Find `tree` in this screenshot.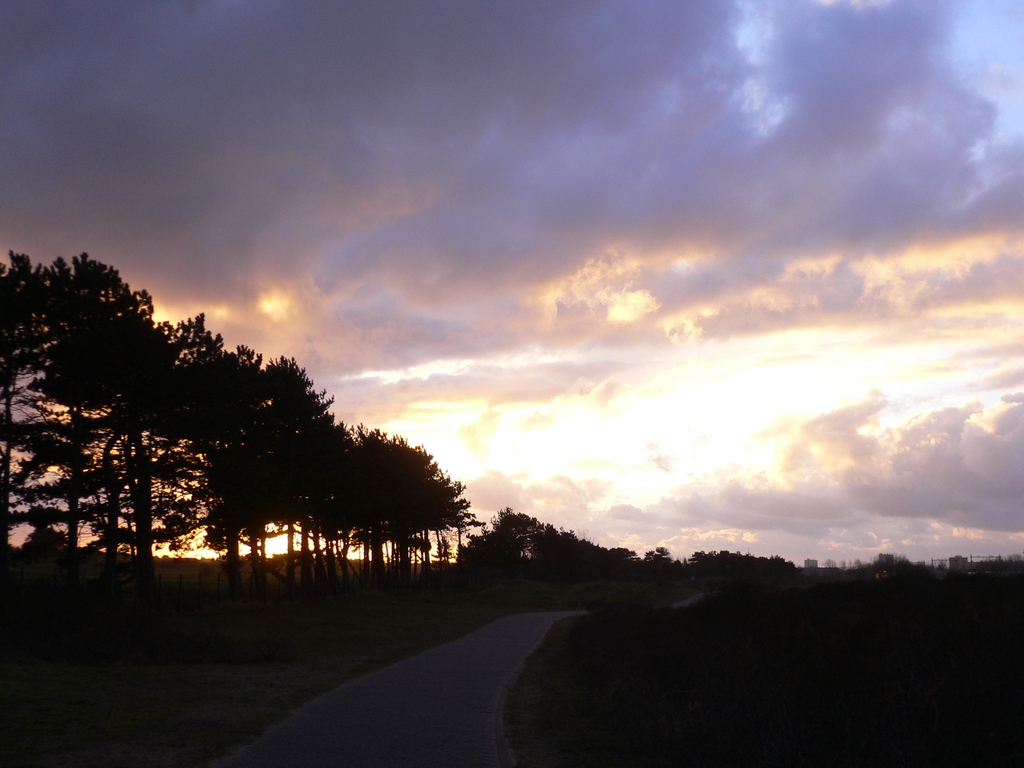
The bounding box for `tree` is region(0, 248, 157, 628).
